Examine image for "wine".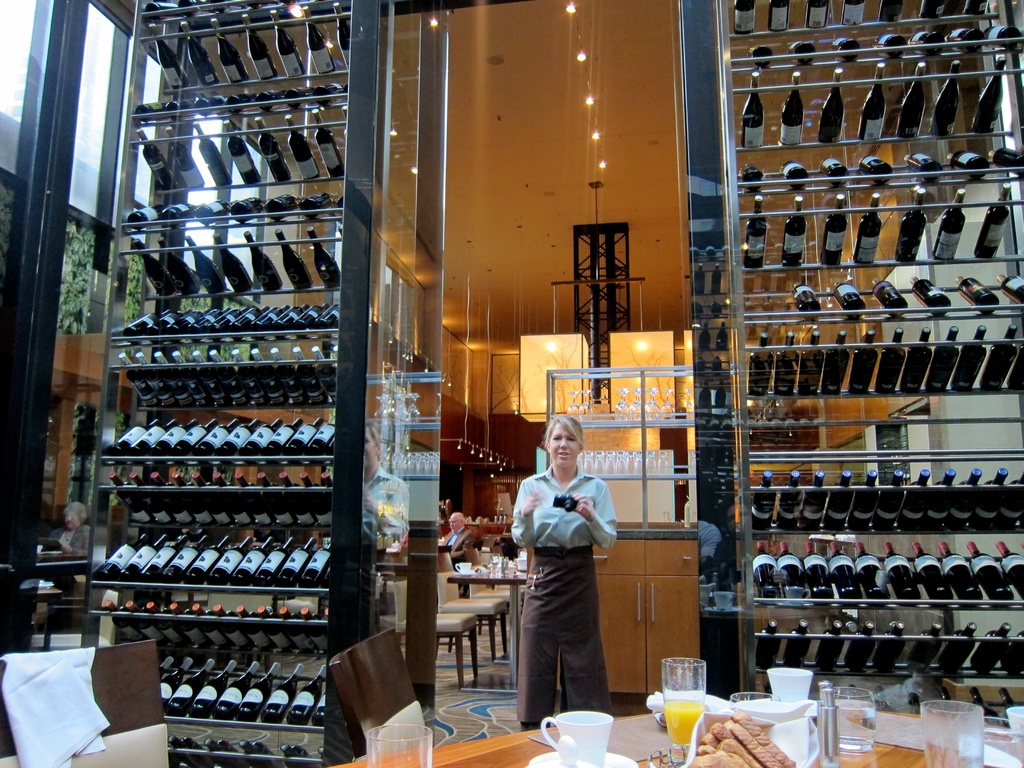
Examination result: bbox=[131, 237, 179, 294].
